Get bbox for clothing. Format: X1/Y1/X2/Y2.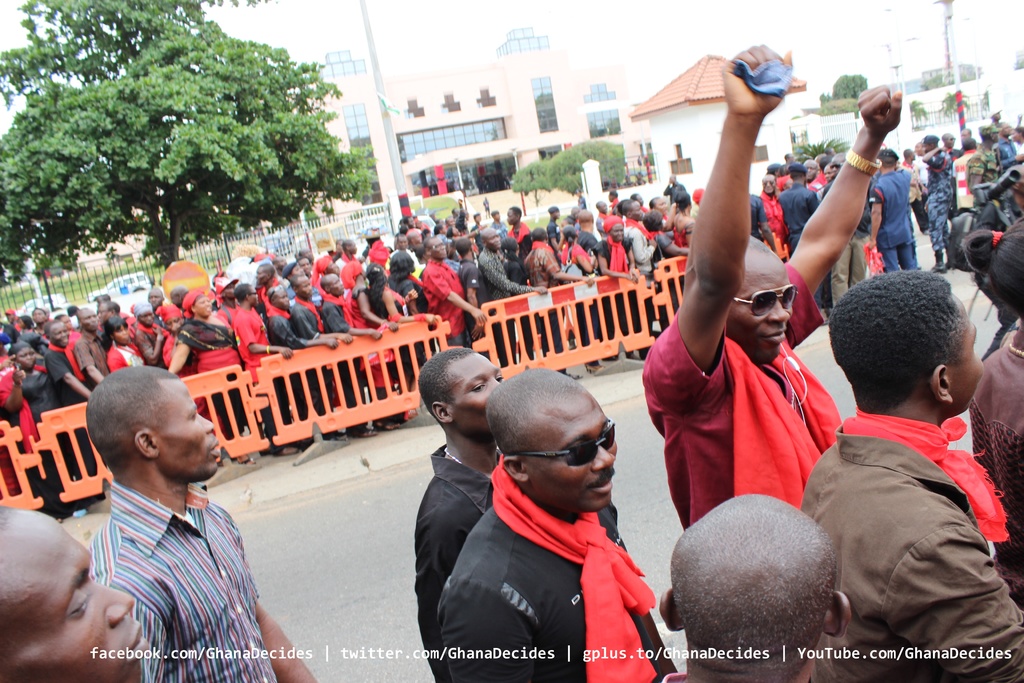
970/333/1023/604.
